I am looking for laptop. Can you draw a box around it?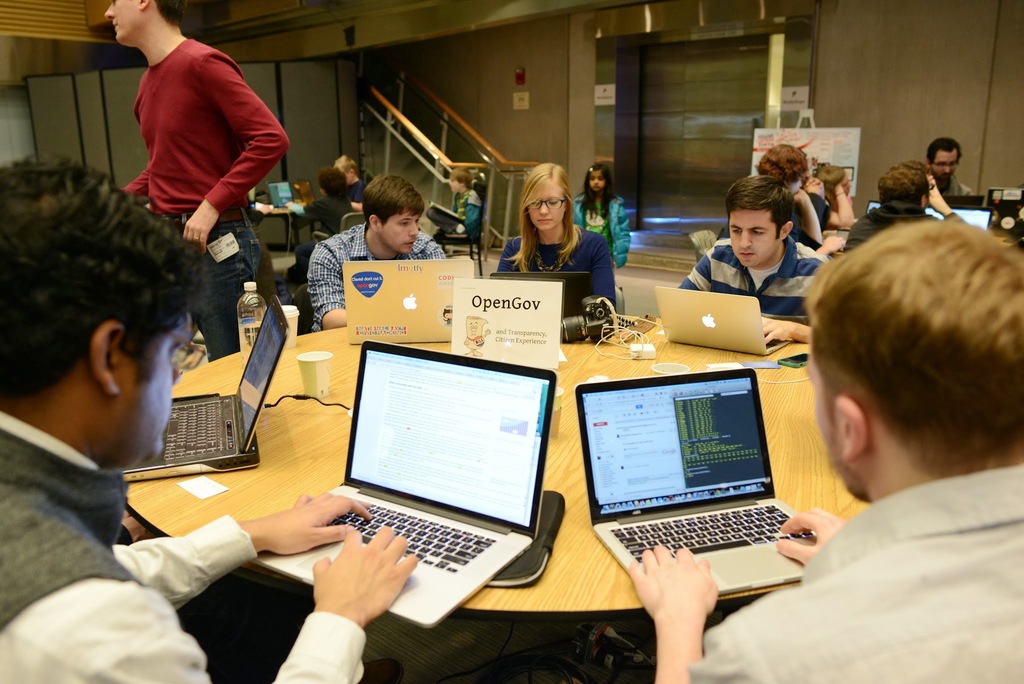
Sure, the bounding box is (291, 179, 318, 204).
